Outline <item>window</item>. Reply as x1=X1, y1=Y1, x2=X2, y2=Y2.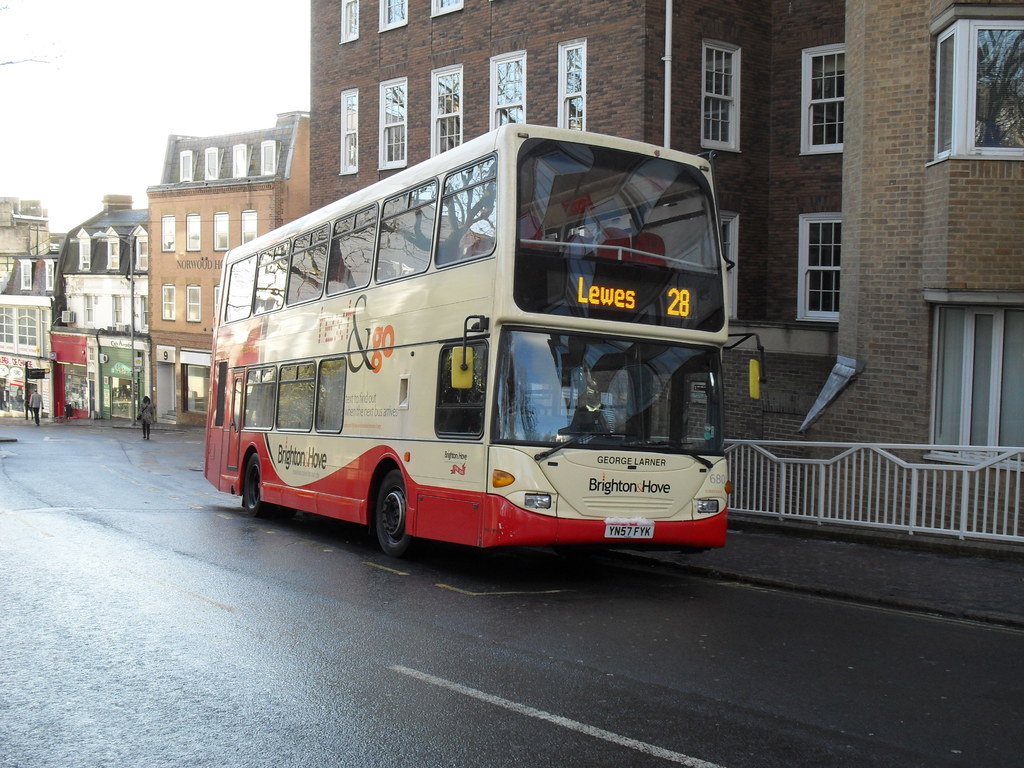
x1=433, y1=66, x2=461, y2=156.
